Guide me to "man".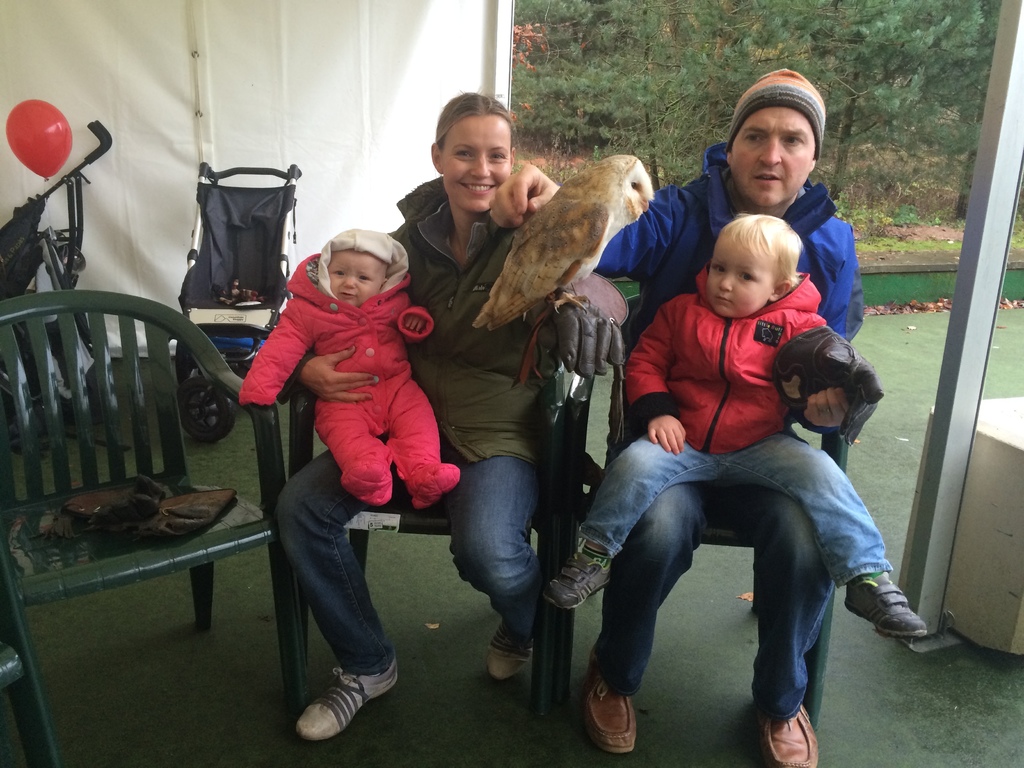
Guidance: {"x1": 485, "y1": 57, "x2": 867, "y2": 763}.
